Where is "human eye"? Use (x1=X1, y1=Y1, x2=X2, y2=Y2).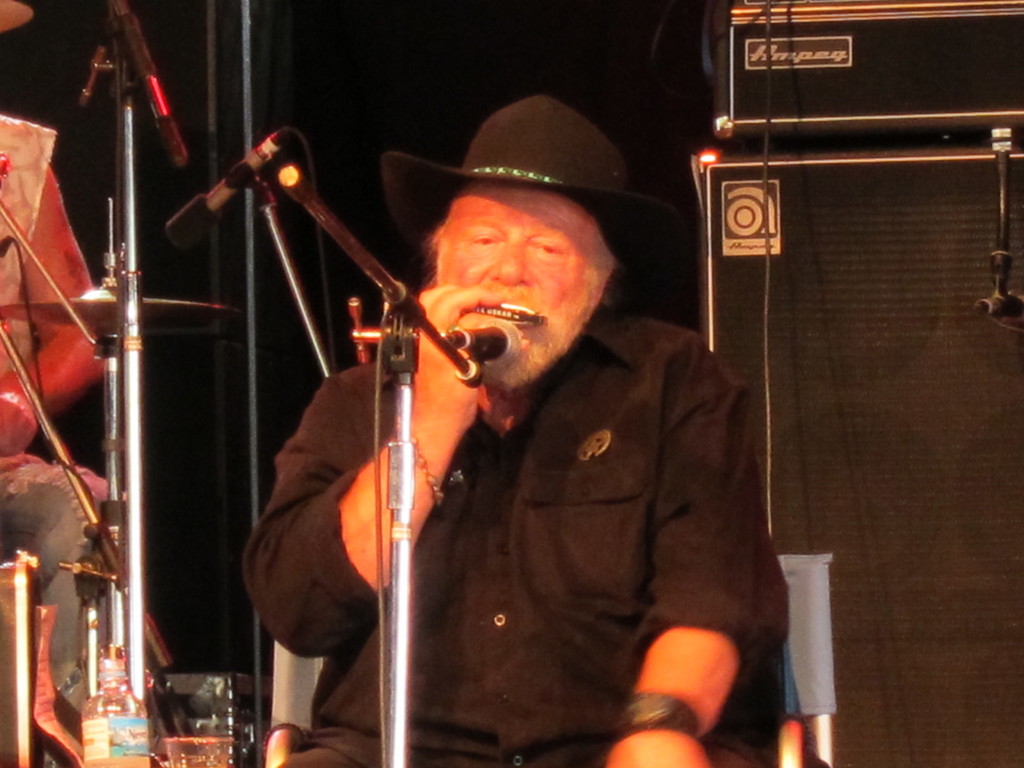
(x1=530, y1=236, x2=565, y2=265).
